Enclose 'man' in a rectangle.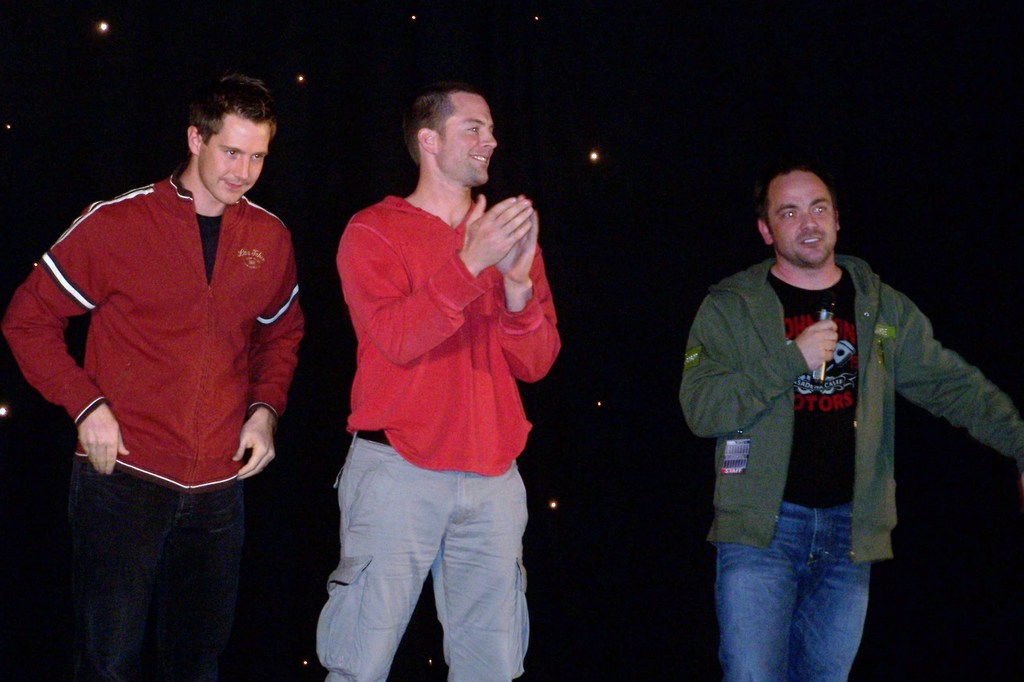
detection(13, 43, 304, 616).
